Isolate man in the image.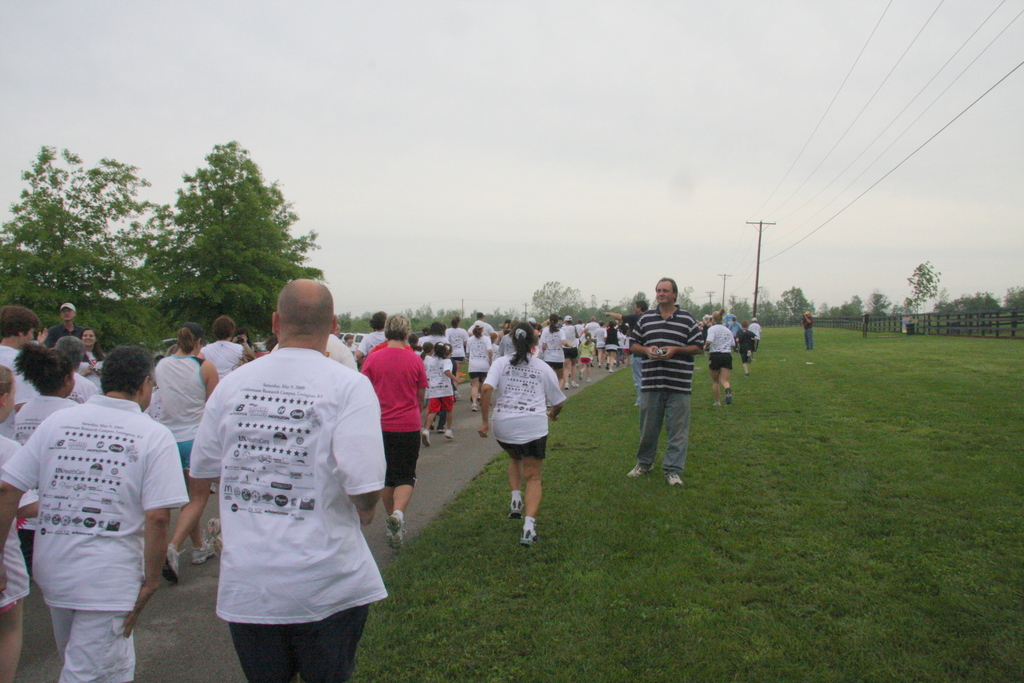
Isolated region: bbox=(448, 312, 462, 379).
